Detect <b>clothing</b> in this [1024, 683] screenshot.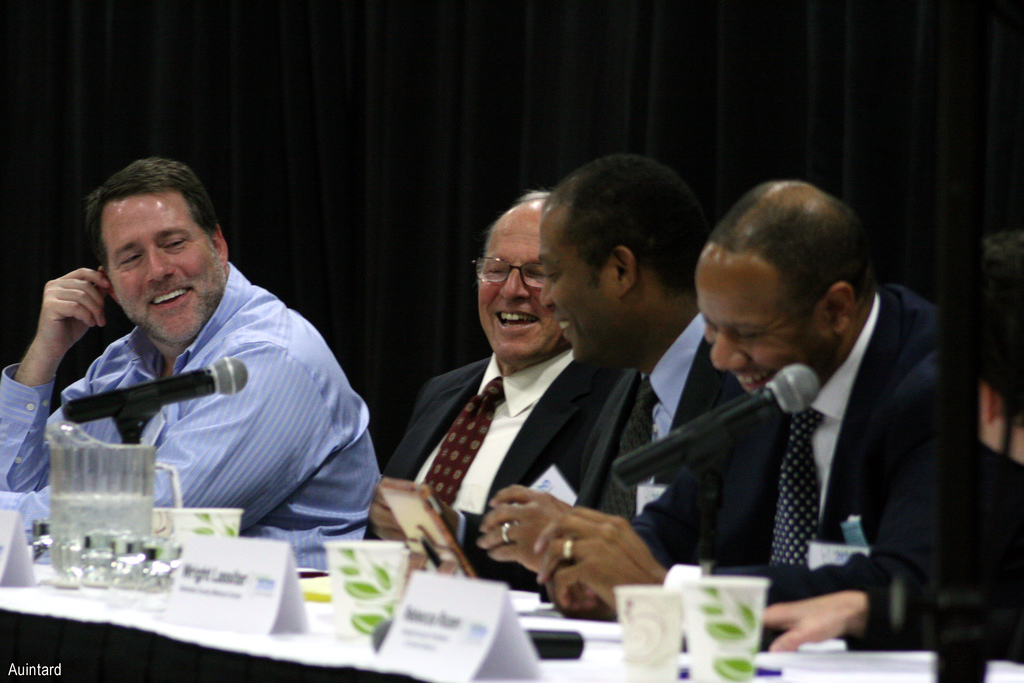
Detection: x1=389, y1=349, x2=621, y2=587.
